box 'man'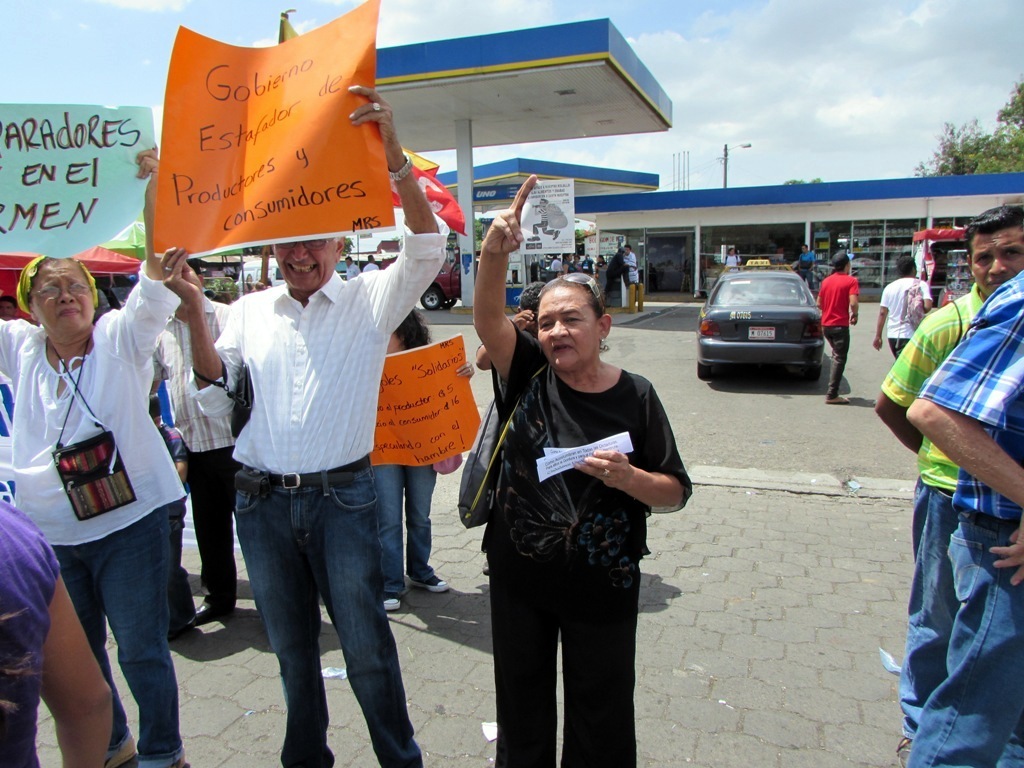
box=[149, 256, 234, 626]
